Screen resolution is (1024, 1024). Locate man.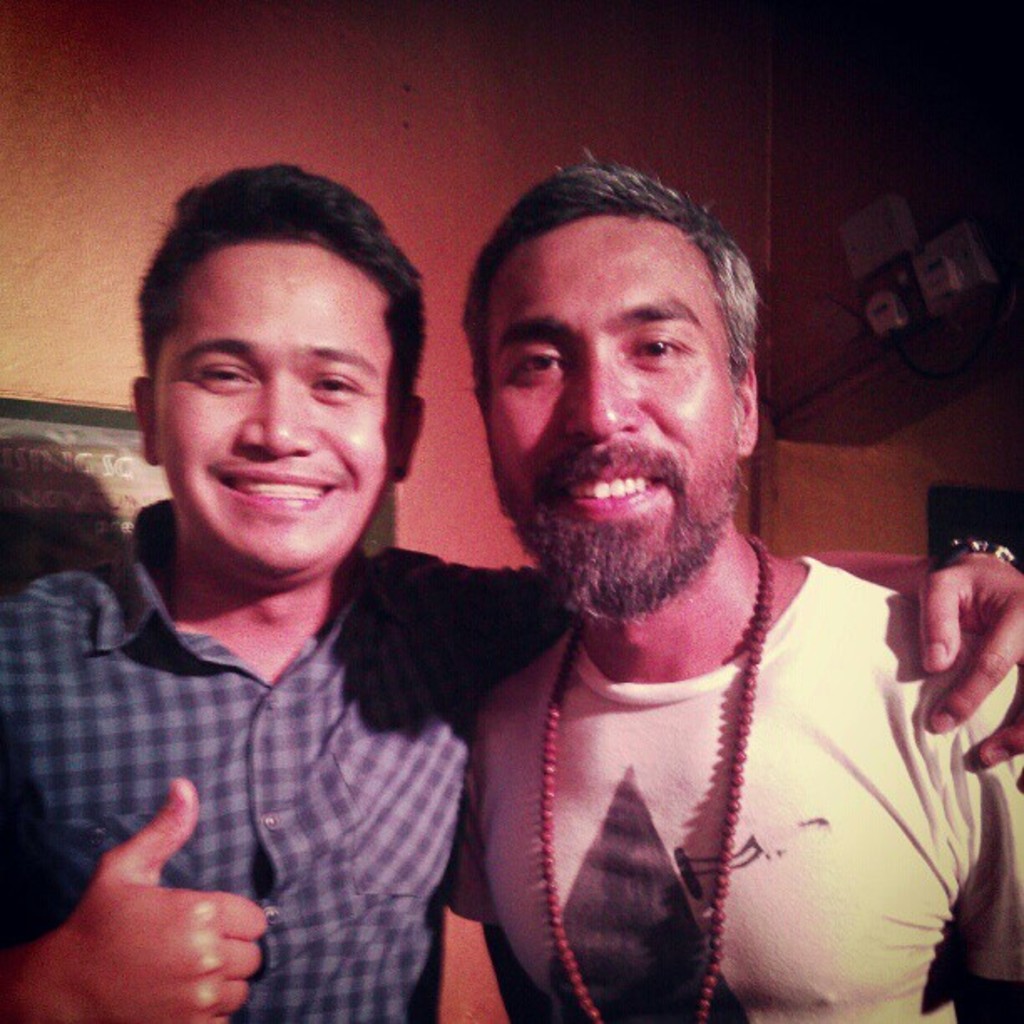
0,159,1022,1022.
